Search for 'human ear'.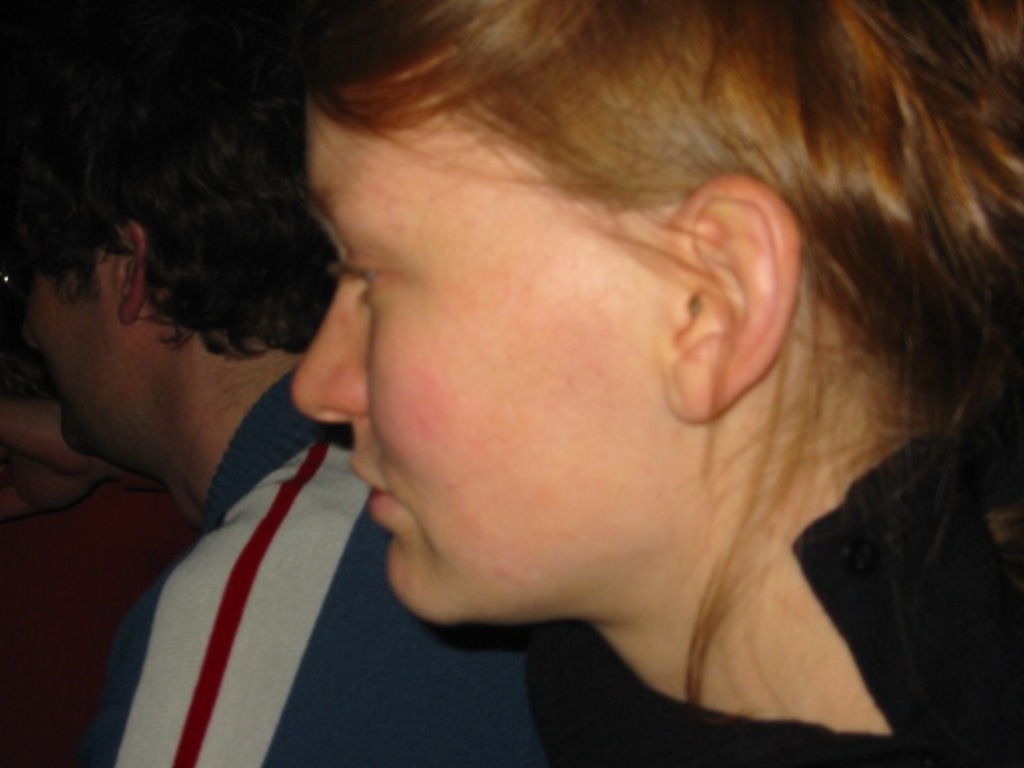
Found at BBox(660, 175, 799, 422).
